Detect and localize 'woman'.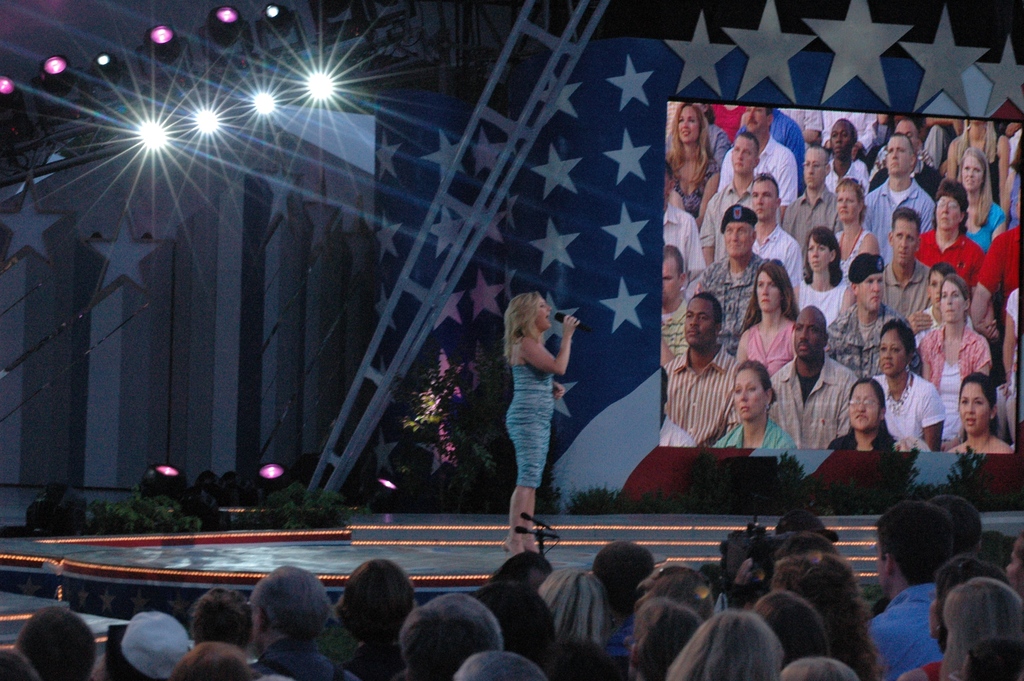
Localized at (left=664, top=103, right=721, bottom=229).
